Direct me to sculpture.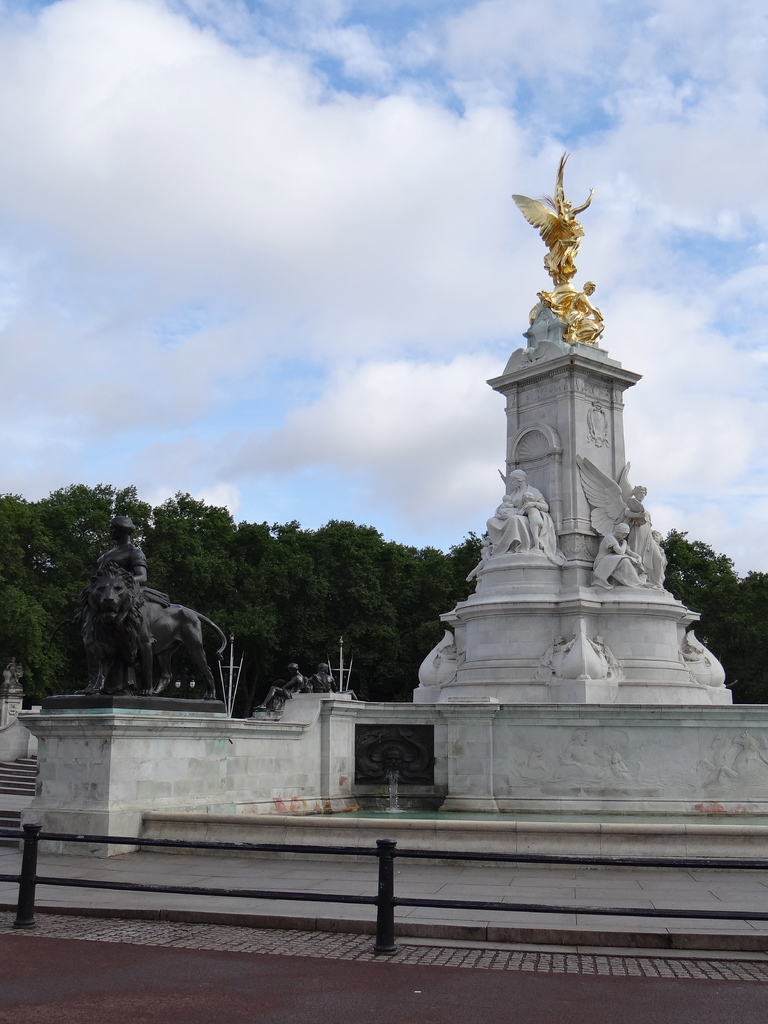
Direction: rect(432, 641, 474, 657).
